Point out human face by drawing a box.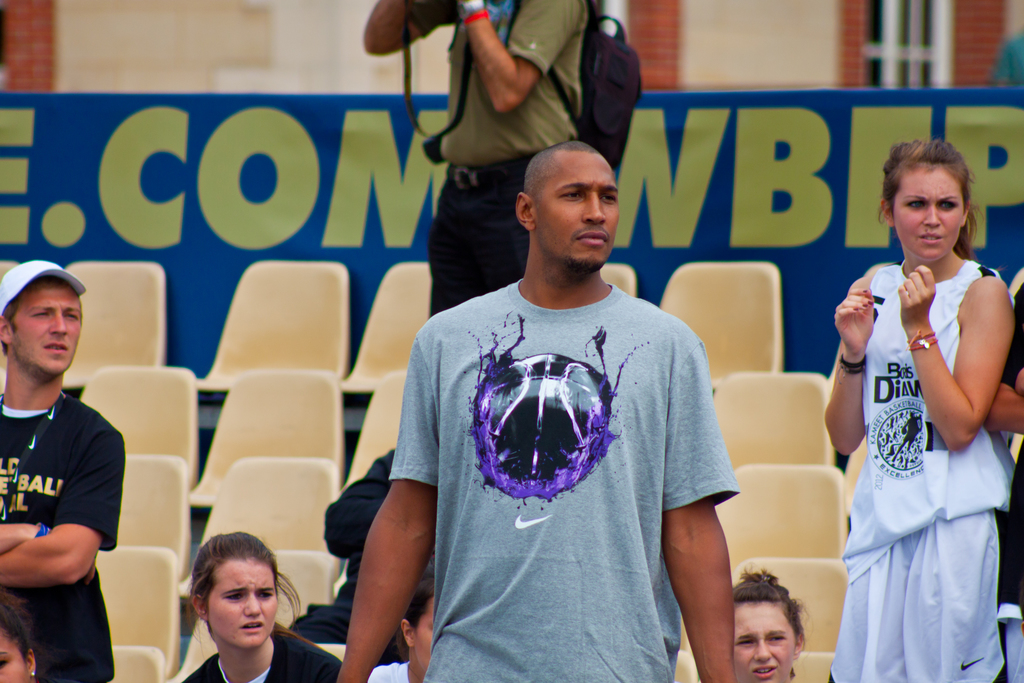
crop(4, 276, 81, 392).
